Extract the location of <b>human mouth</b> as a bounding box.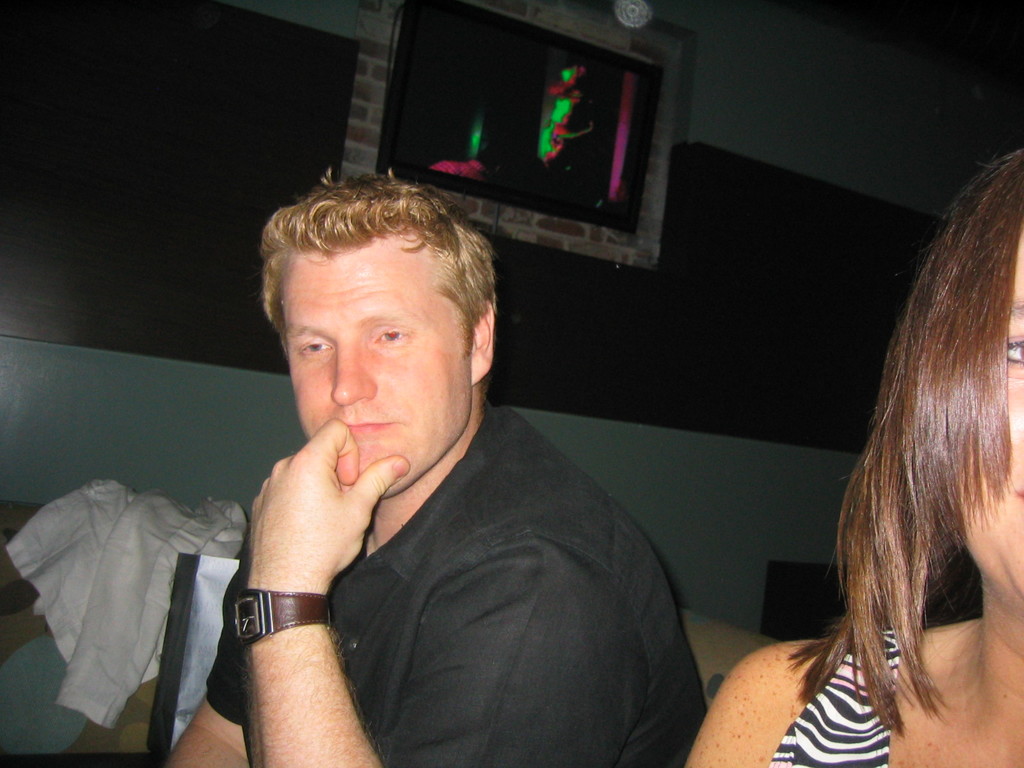
[349, 423, 388, 427].
